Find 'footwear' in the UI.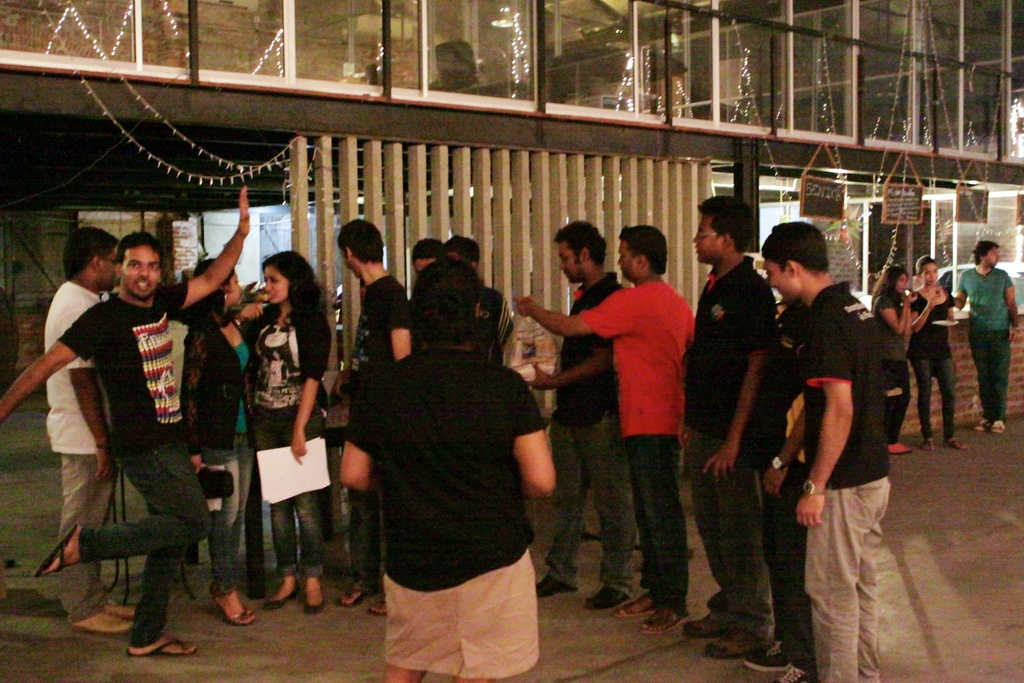
UI element at [945, 436, 965, 451].
